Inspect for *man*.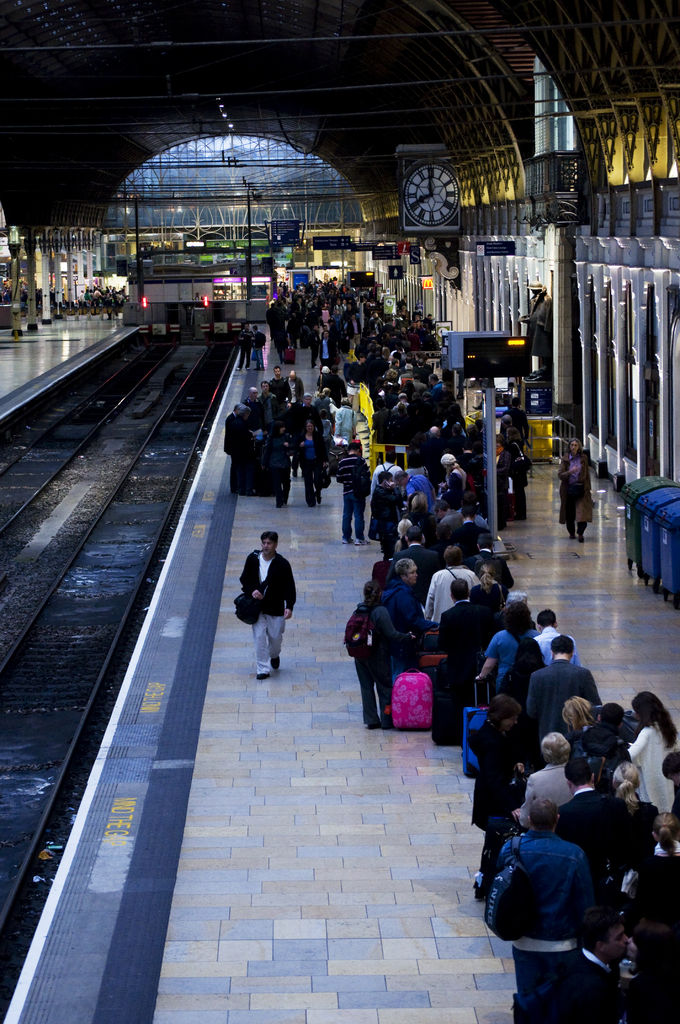
Inspection: l=431, t=373, r=441, b=399.
